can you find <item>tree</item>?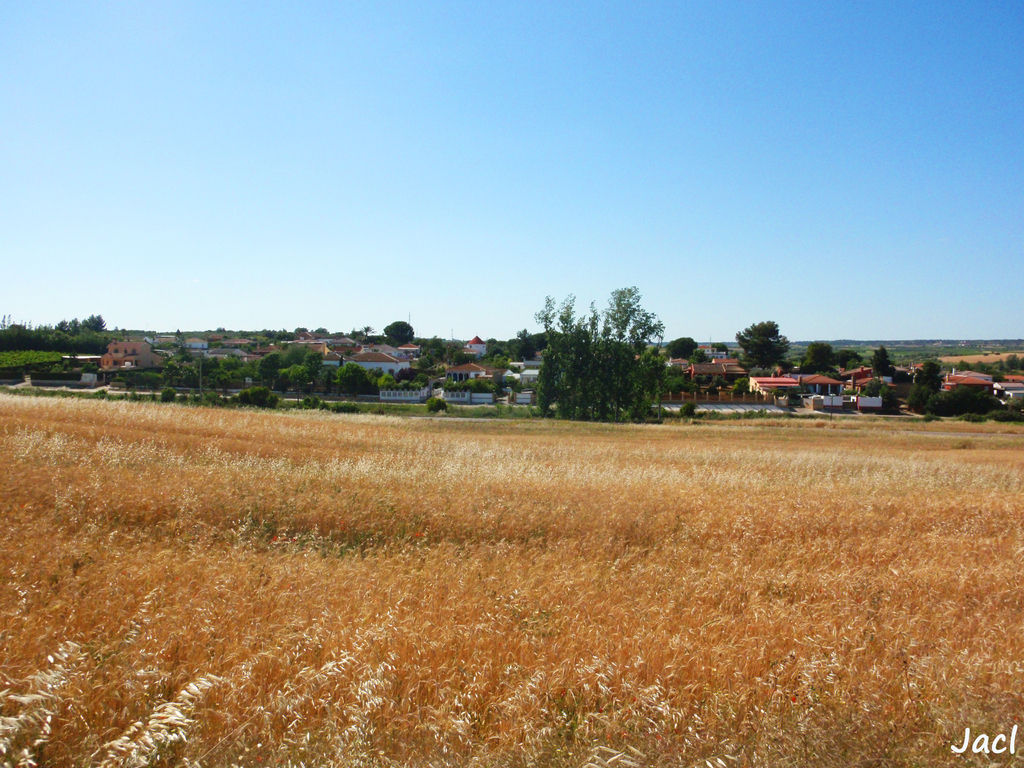
Yes, bounding box: rect(734, 317, 791, 373).
